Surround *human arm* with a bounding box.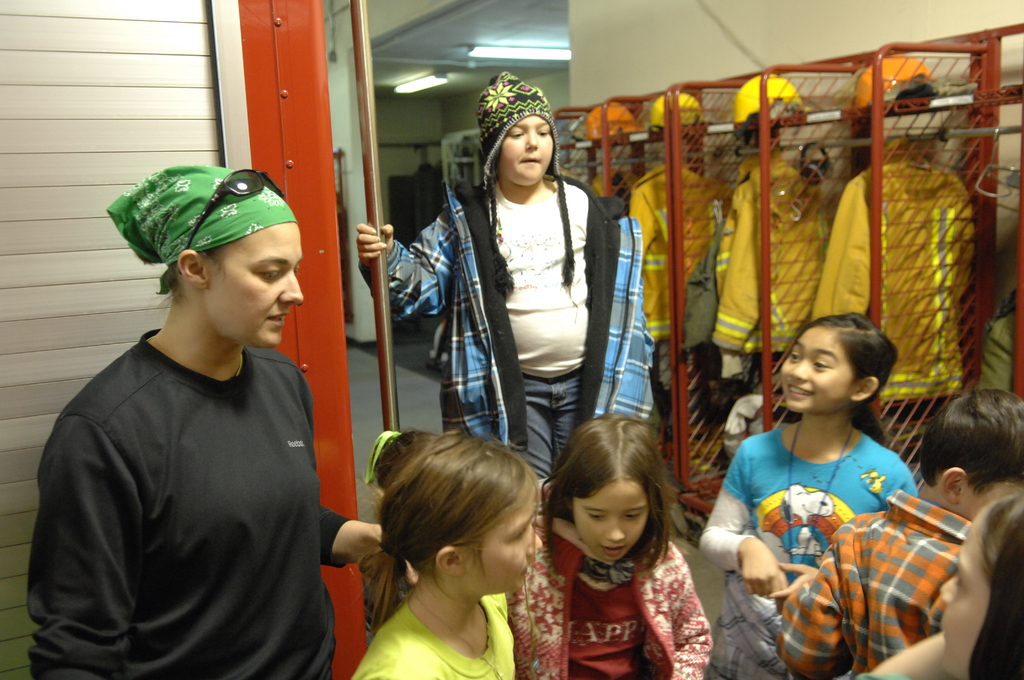
[852, 628, 952, 679].
